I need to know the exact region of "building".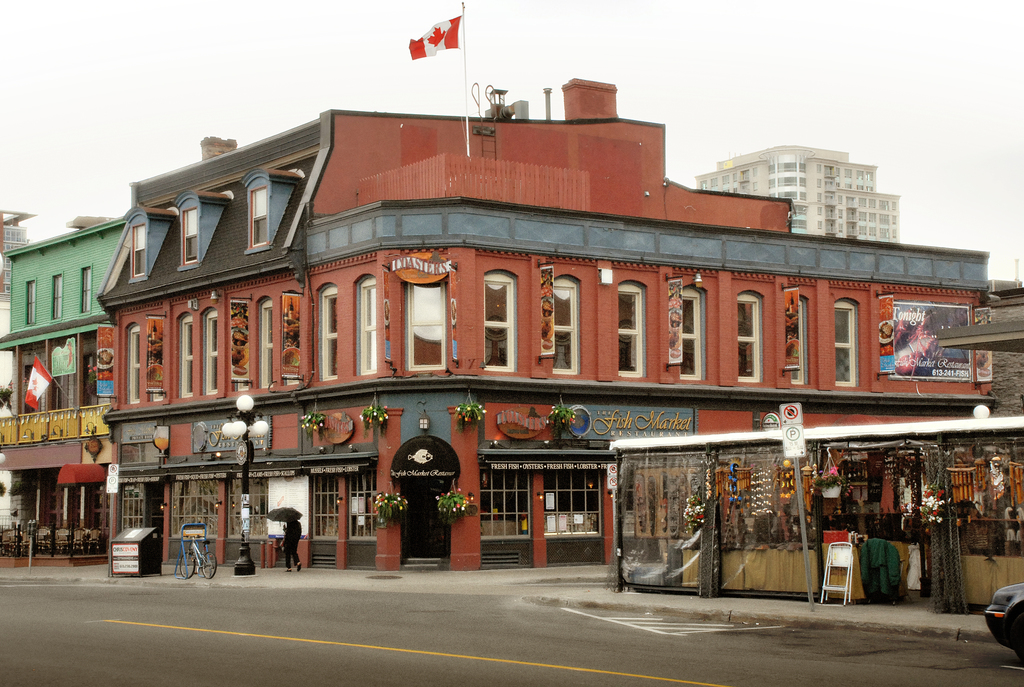
Region: bbox=[7, 216, 122, 565].
